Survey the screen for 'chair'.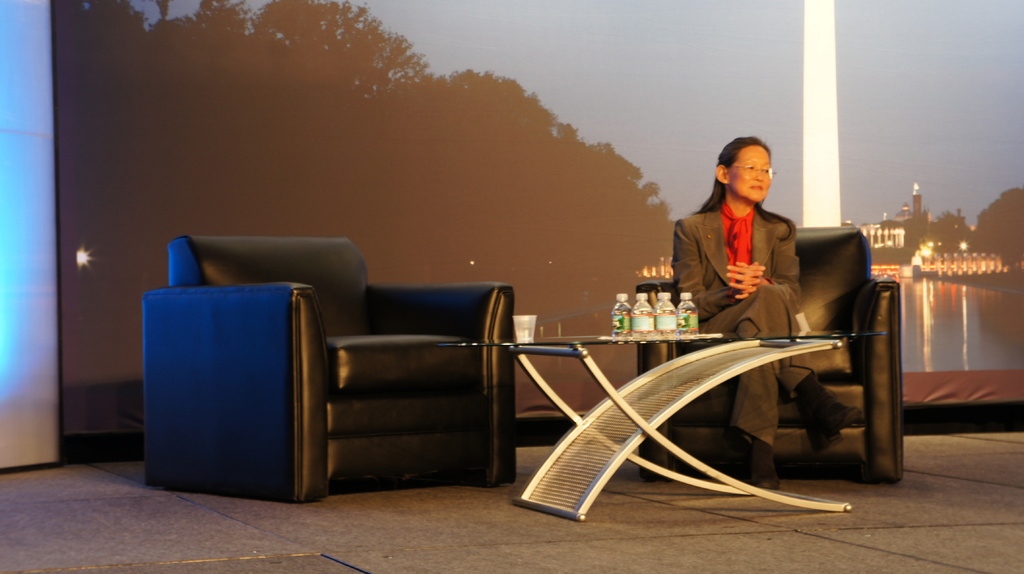
Survey found: [x1=628, y1=227, x2=900, y2=485].
